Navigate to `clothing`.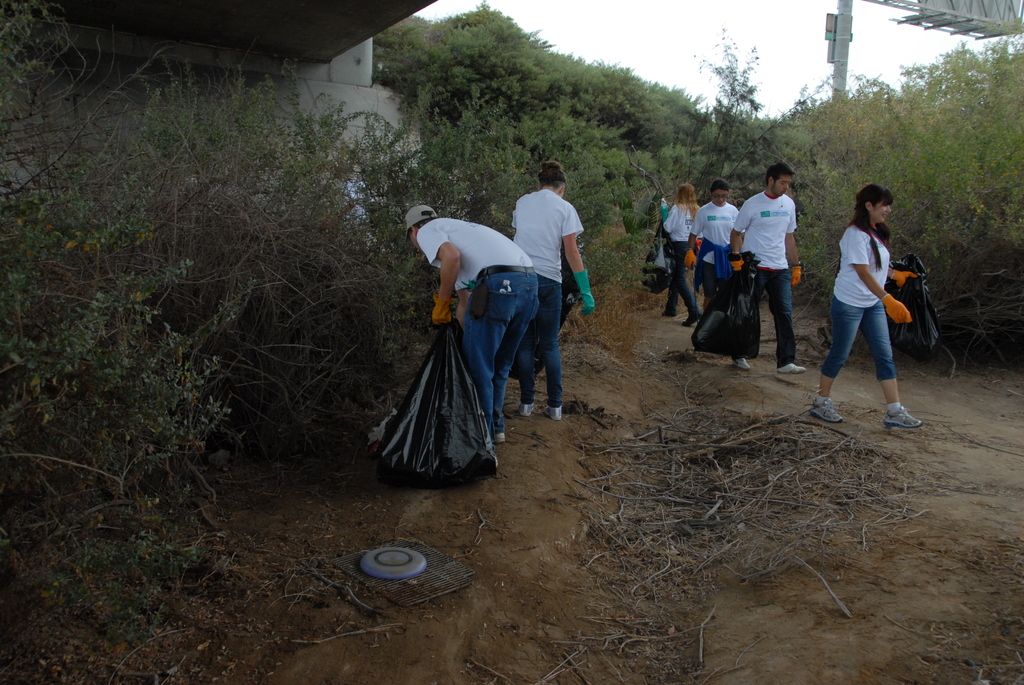
Navigation target: (658,203,703,322).
